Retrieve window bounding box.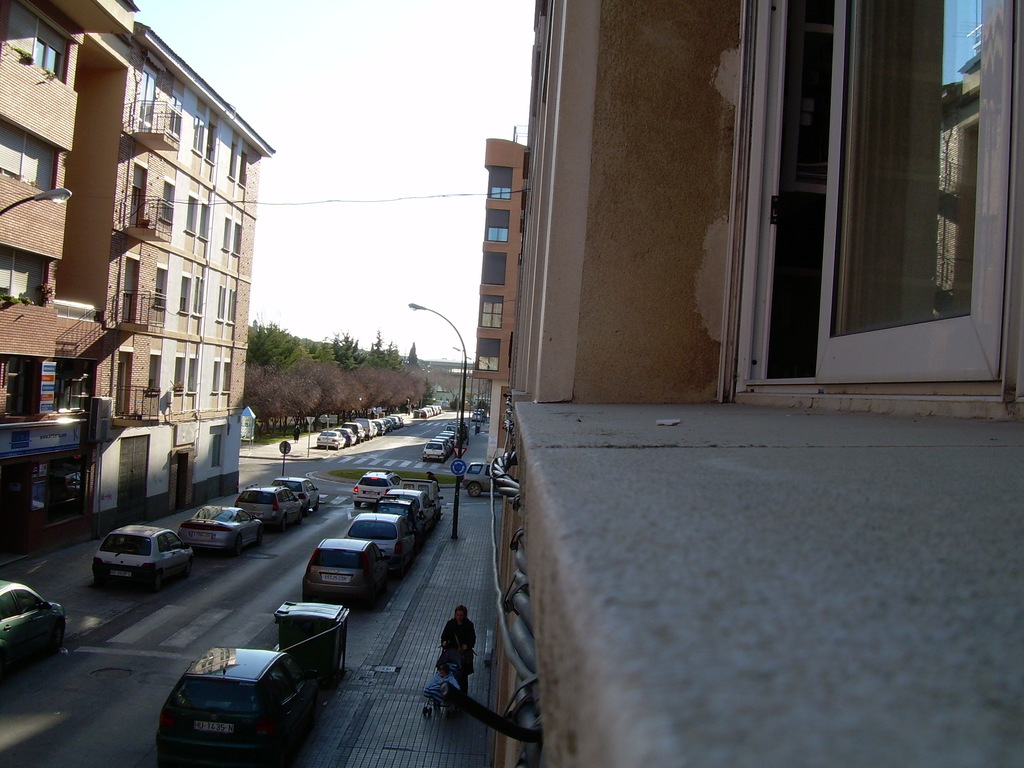
Bounding box: (8,355,29,416).
